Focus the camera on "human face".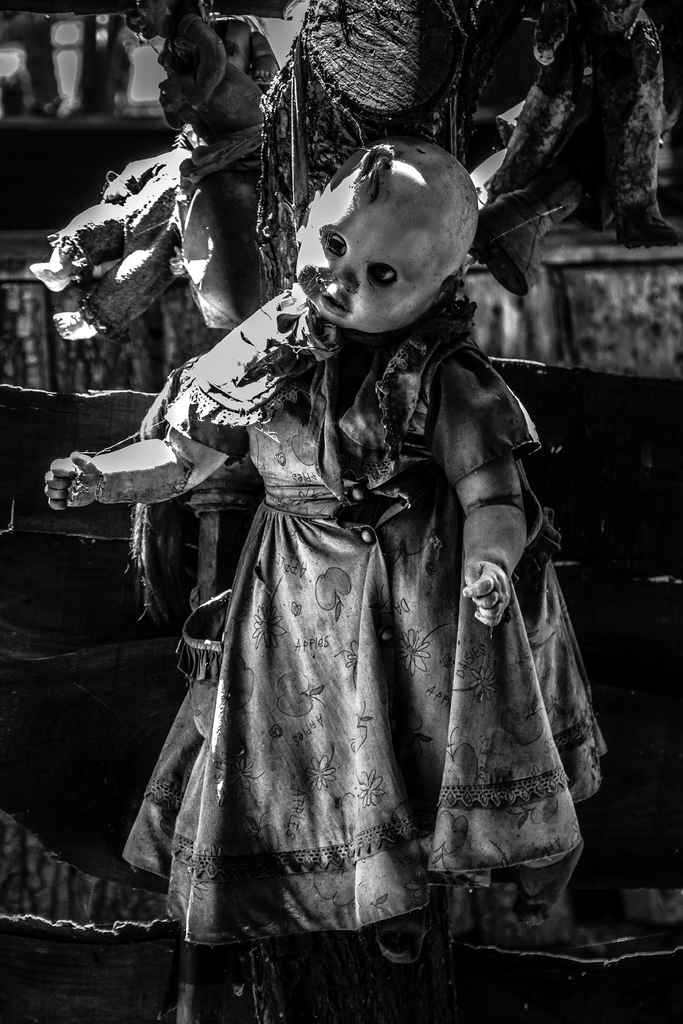
Focus region: [left=311, top=188, right=448, bottom=323].
